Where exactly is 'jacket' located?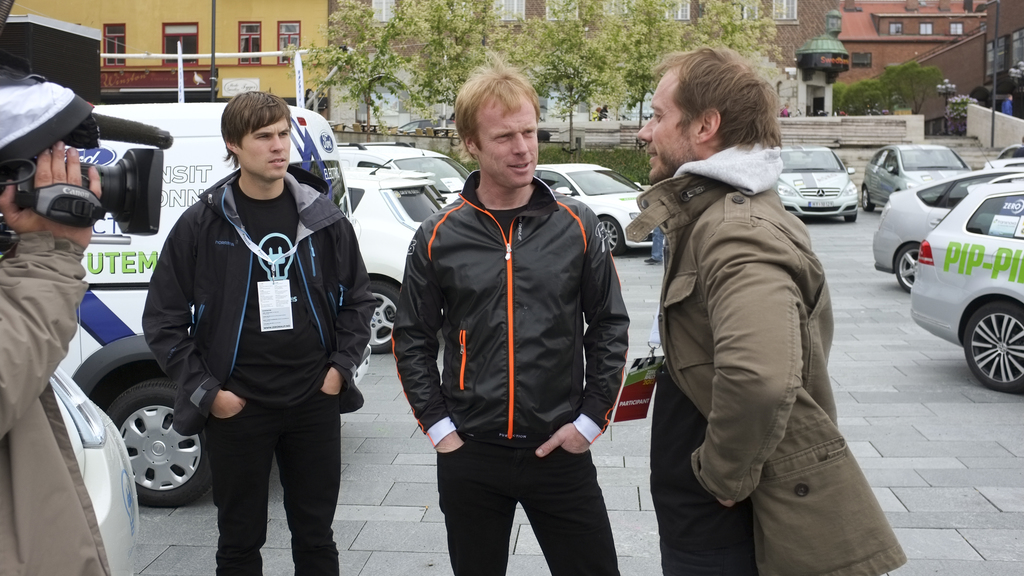
Its bounding box is x1=139 y1=161 x2=378 y2=424.
